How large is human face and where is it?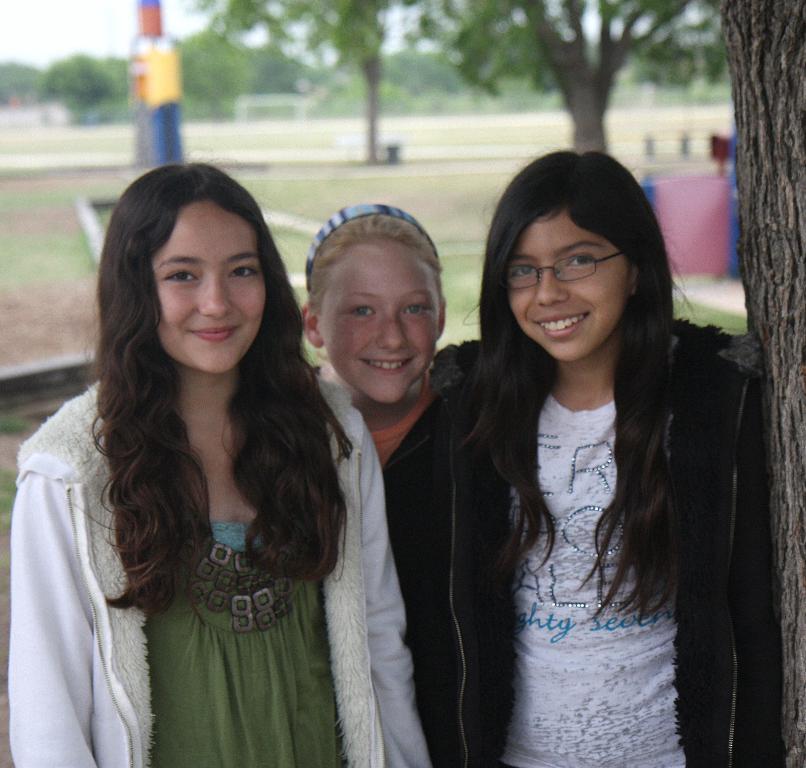
Bounding box: crop(505, 210, 634, 364).
